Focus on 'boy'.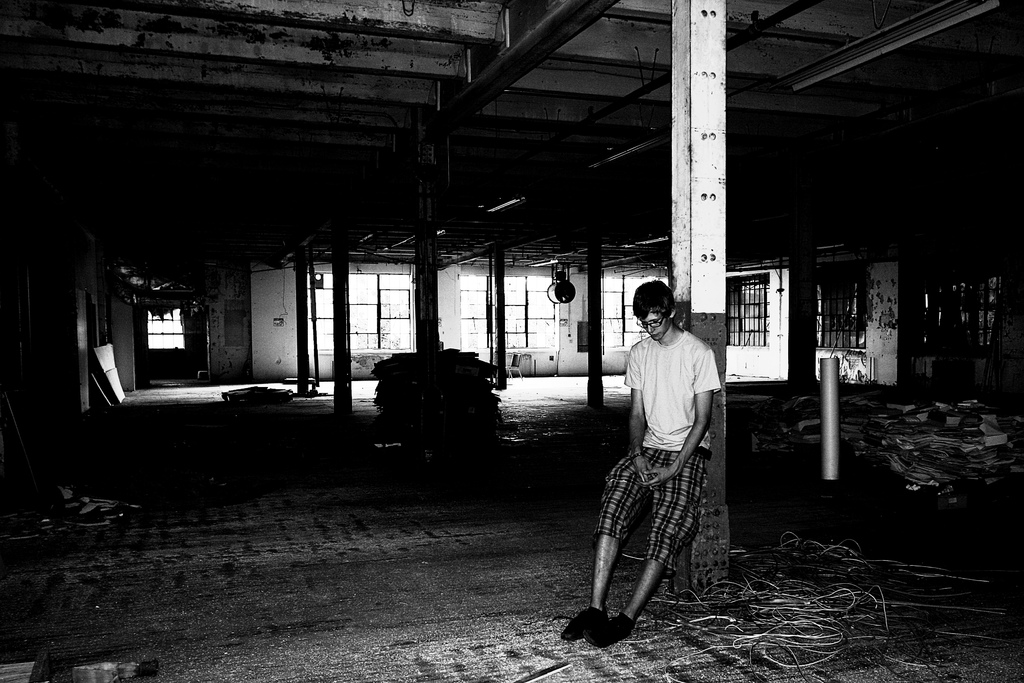
Focused at rect(557, 270, 729, 663).
